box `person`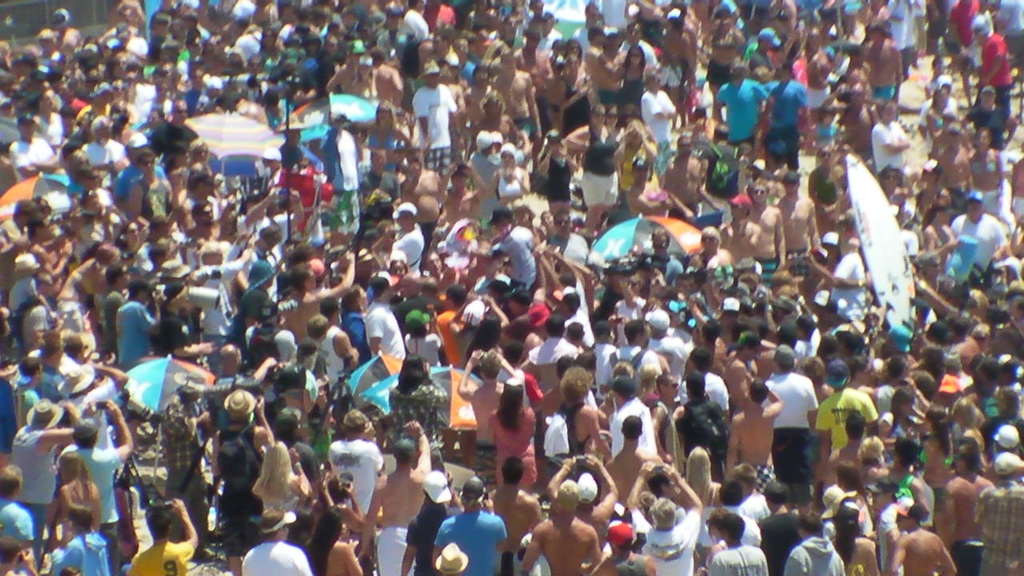
x1=782 y1=510 x2=846 y2=575
